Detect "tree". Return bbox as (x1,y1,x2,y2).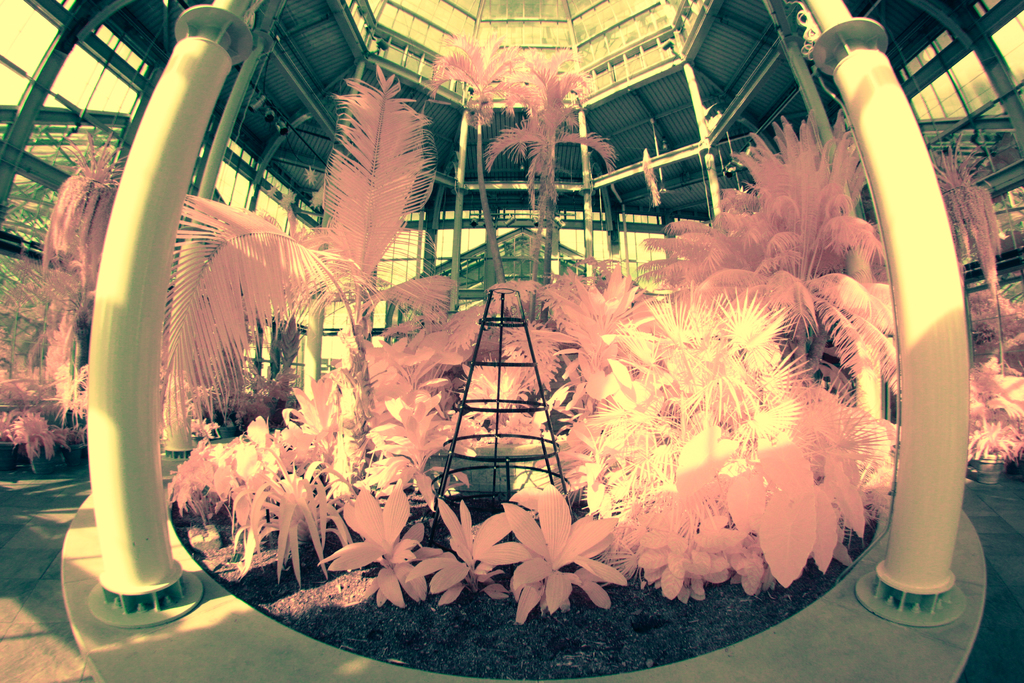
(147,63,451,470).
